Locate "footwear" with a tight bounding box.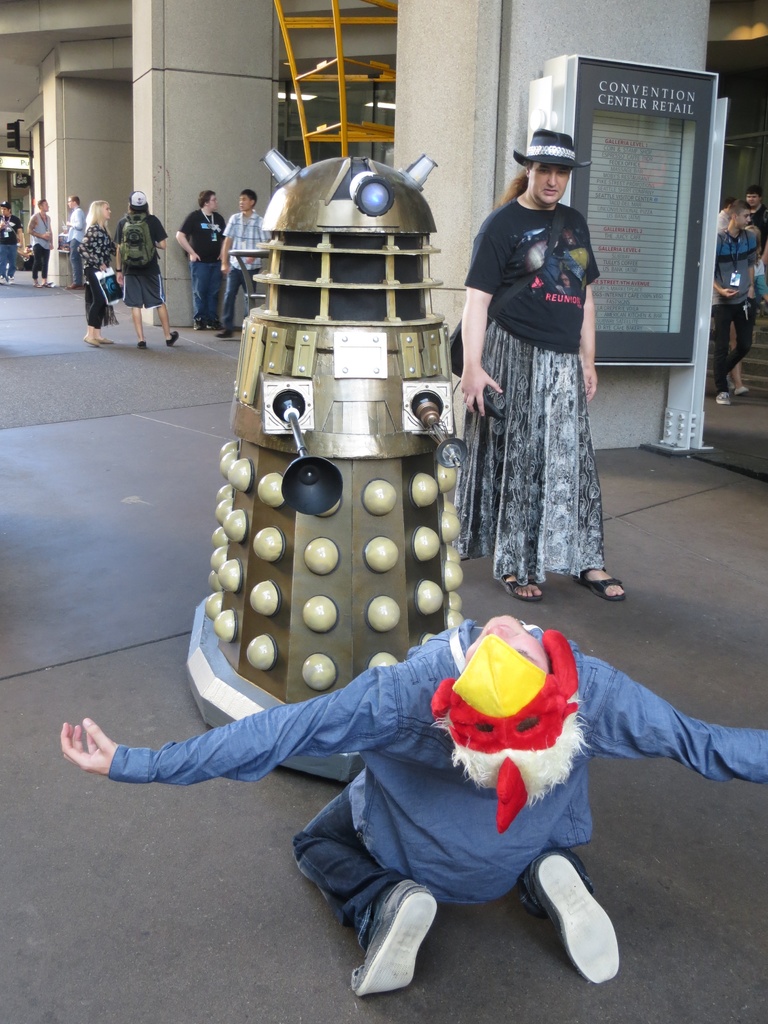
163,331,179,346.
